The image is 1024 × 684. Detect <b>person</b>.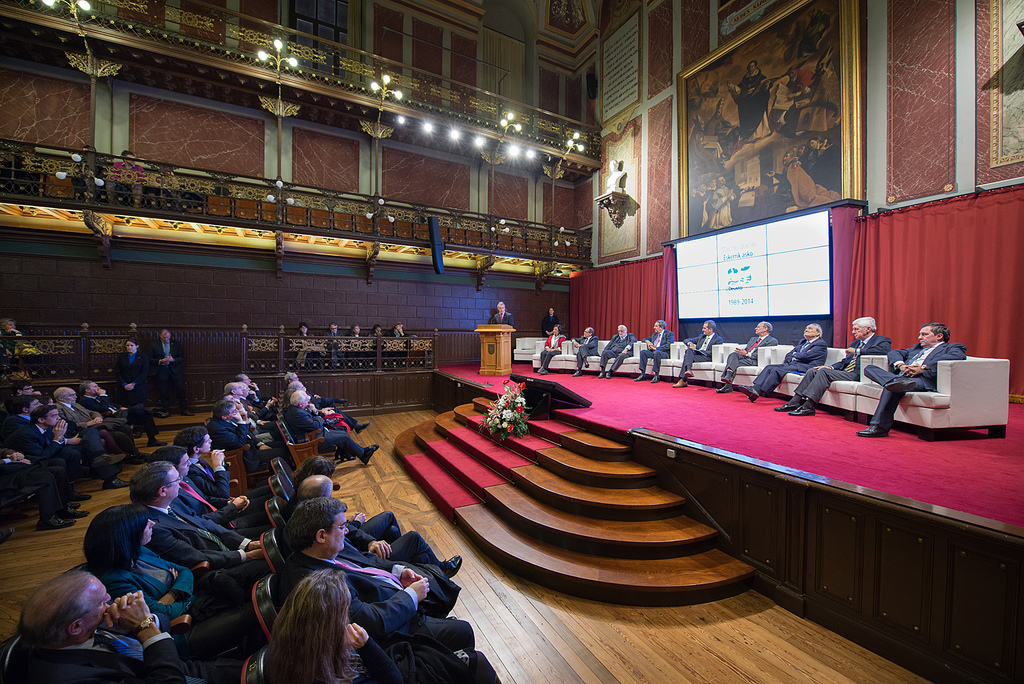
Detection: (x1=149, y1=168, x2=184, y2=210).
